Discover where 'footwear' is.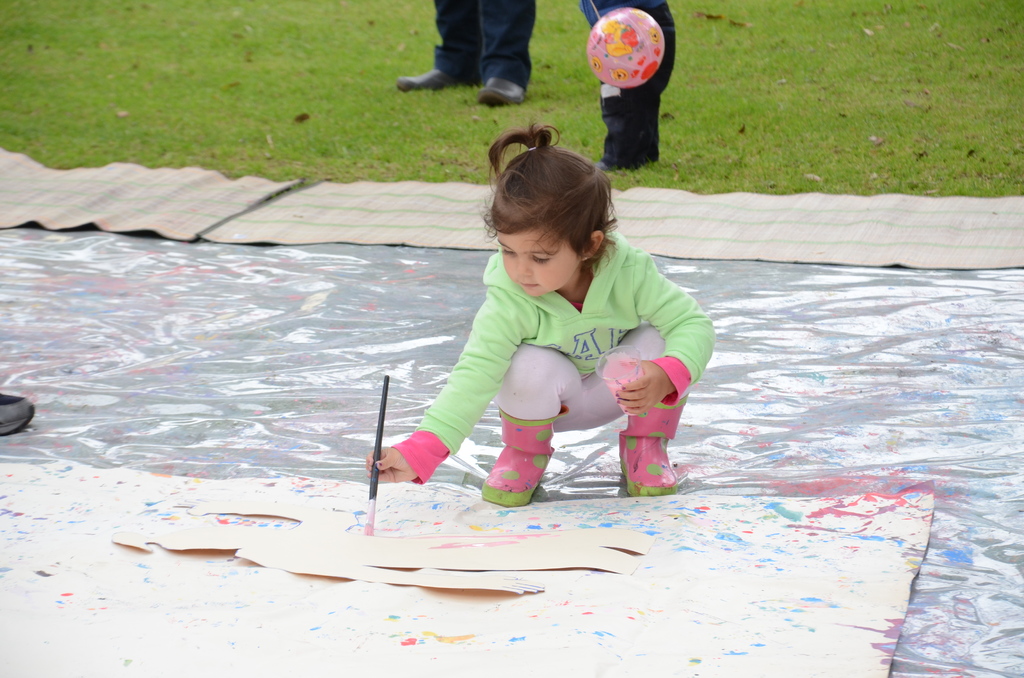
Discovered at 470, 77, 526, 107.
